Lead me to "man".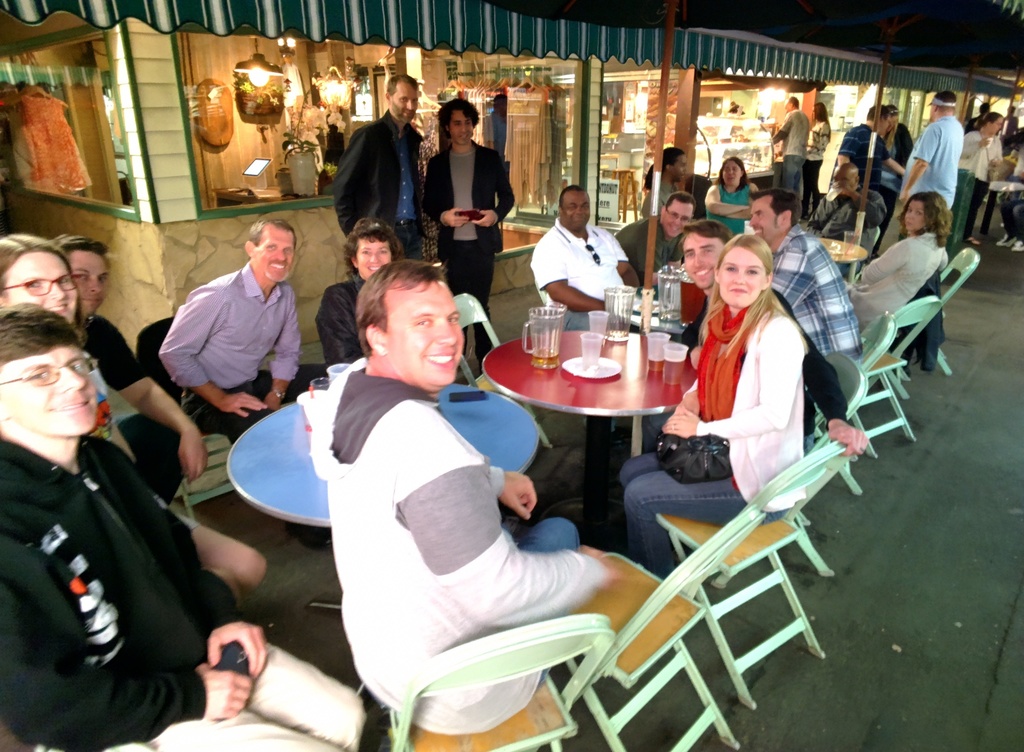
Lead to l=421, t=95, r=516, b=376.
